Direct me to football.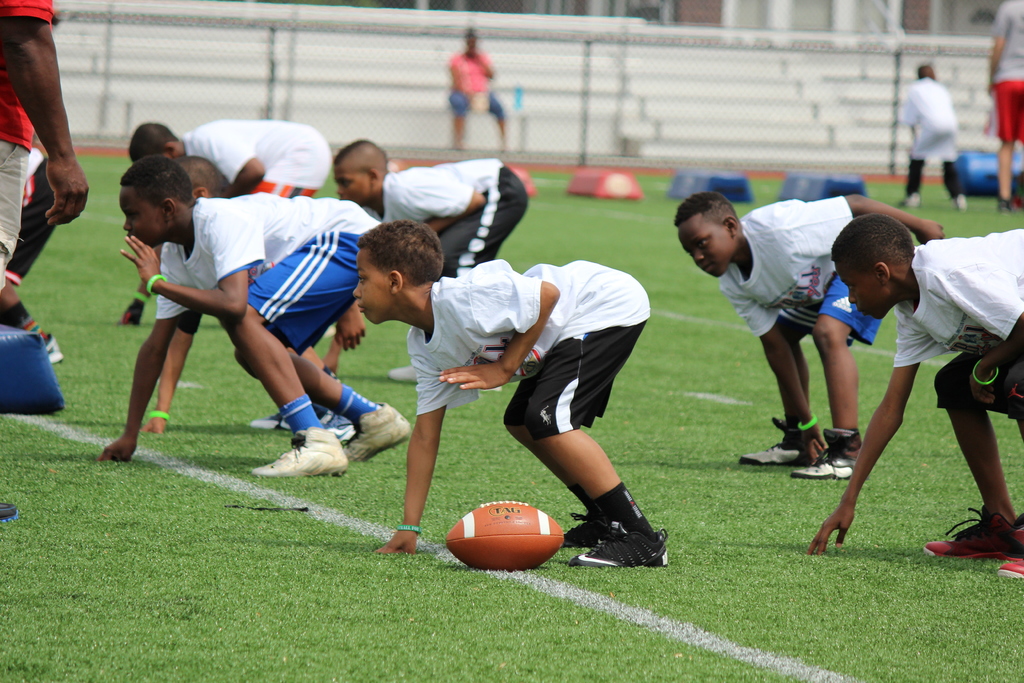
Direction: x1=441 y1=502 x2=568 y2=567.
